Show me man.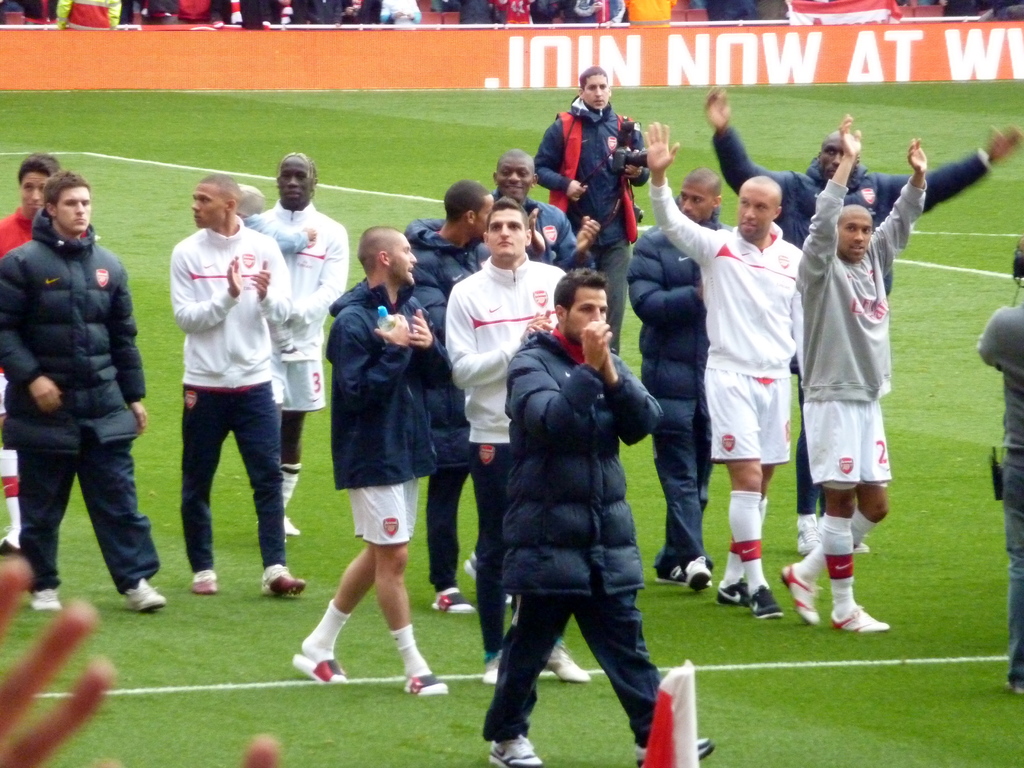
man is here: bbox=[300, 227, 461, 700].
